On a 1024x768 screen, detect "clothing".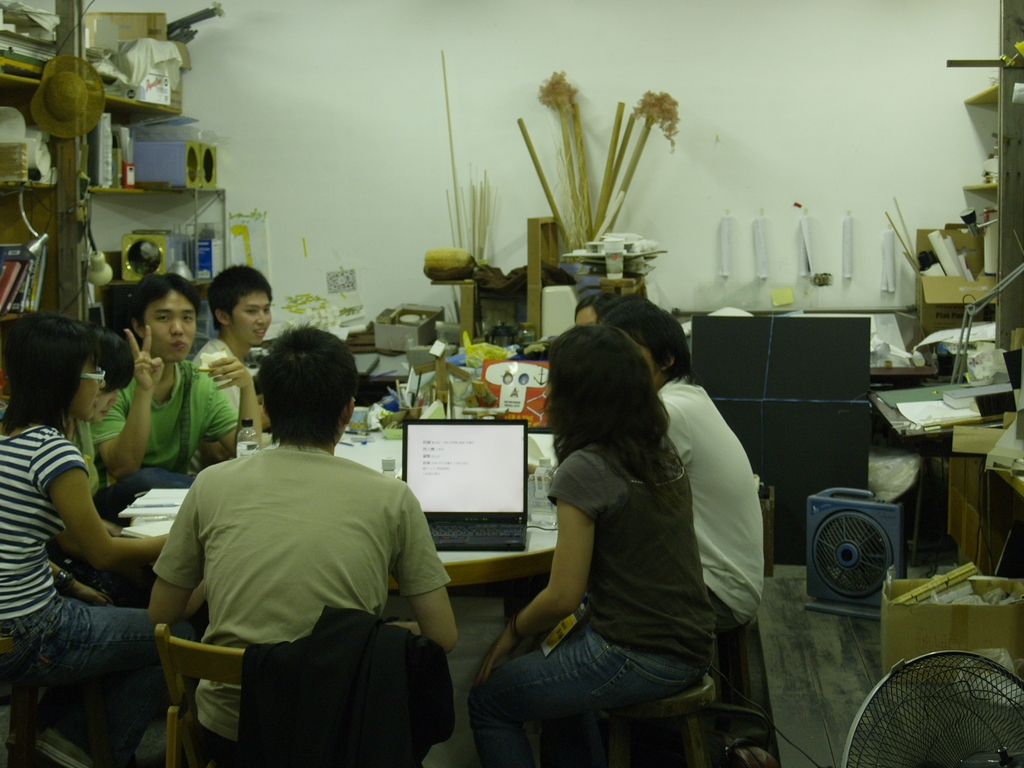
(156, 442, 454, 767).
